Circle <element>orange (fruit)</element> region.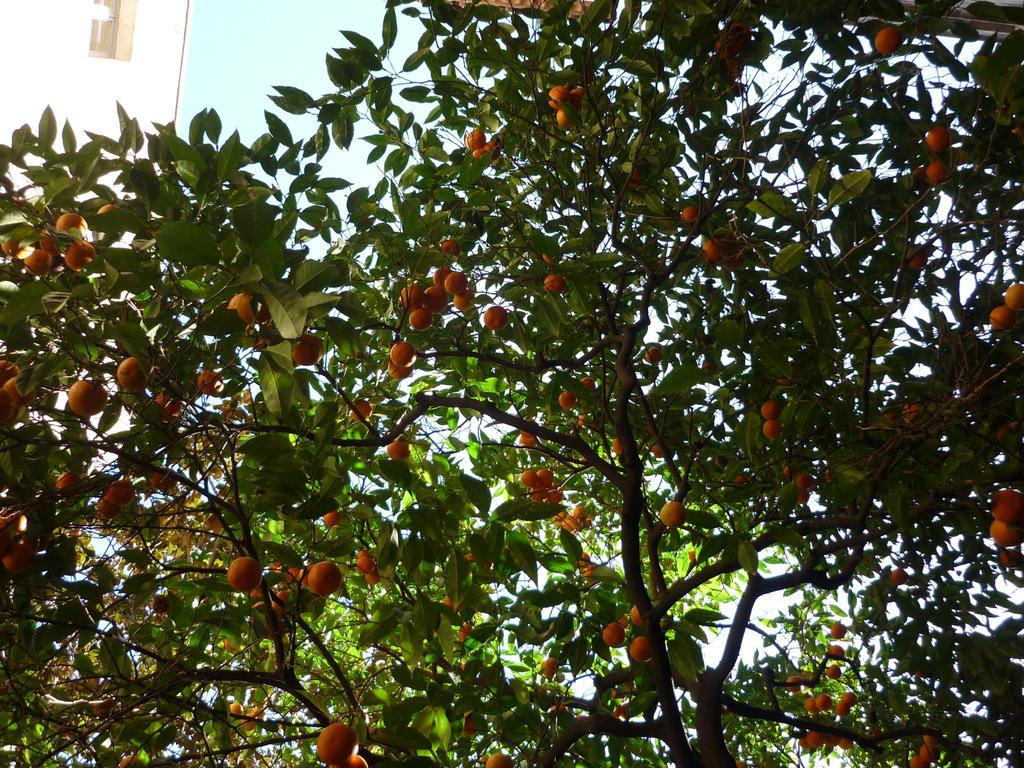
Region: left=355, top=541, right=367, bottom=573.
